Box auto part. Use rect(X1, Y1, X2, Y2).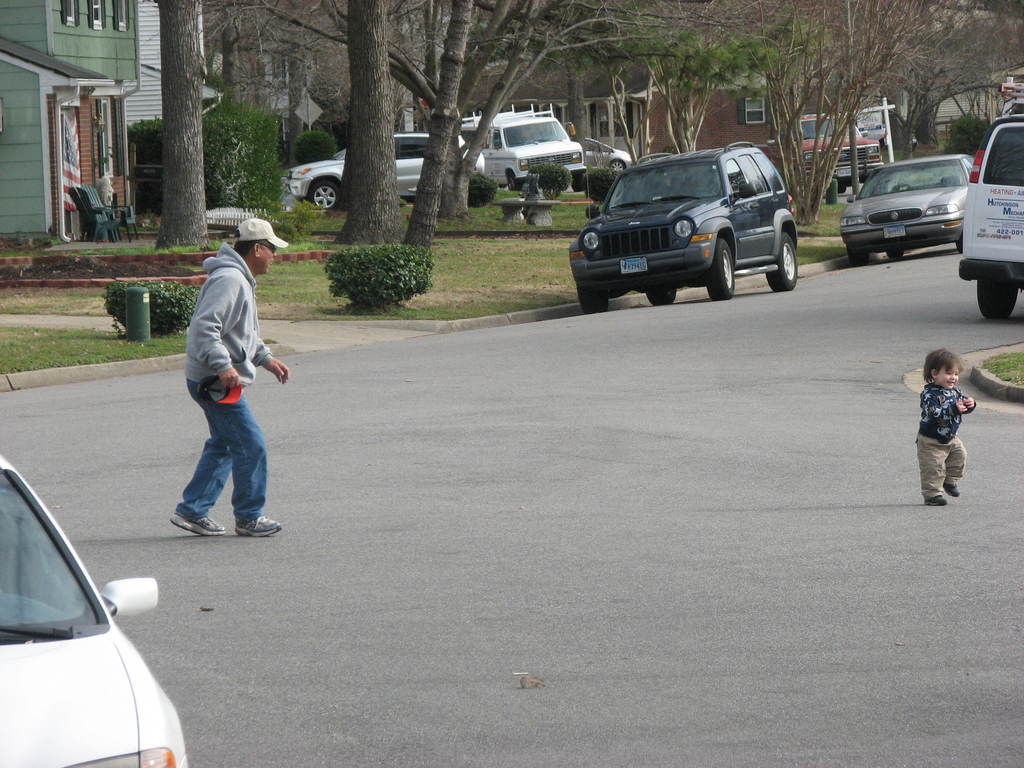
rect(975, 273, 1021, 318).
